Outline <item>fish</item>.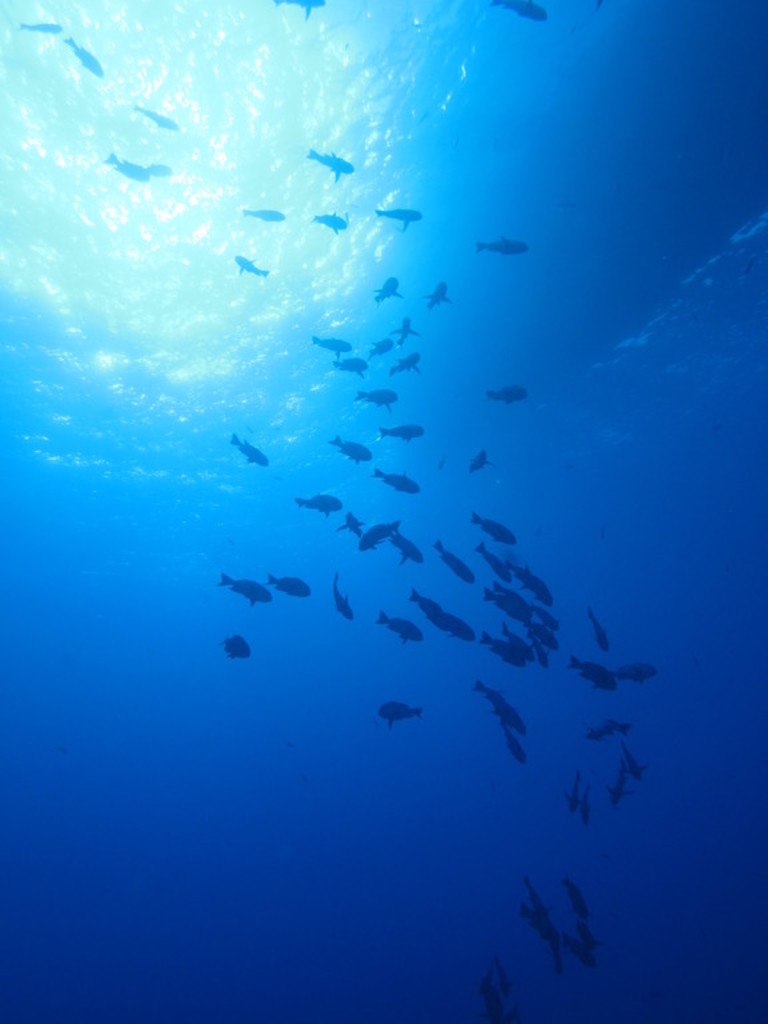
Outline: detection(67, 32, 100, 73).
